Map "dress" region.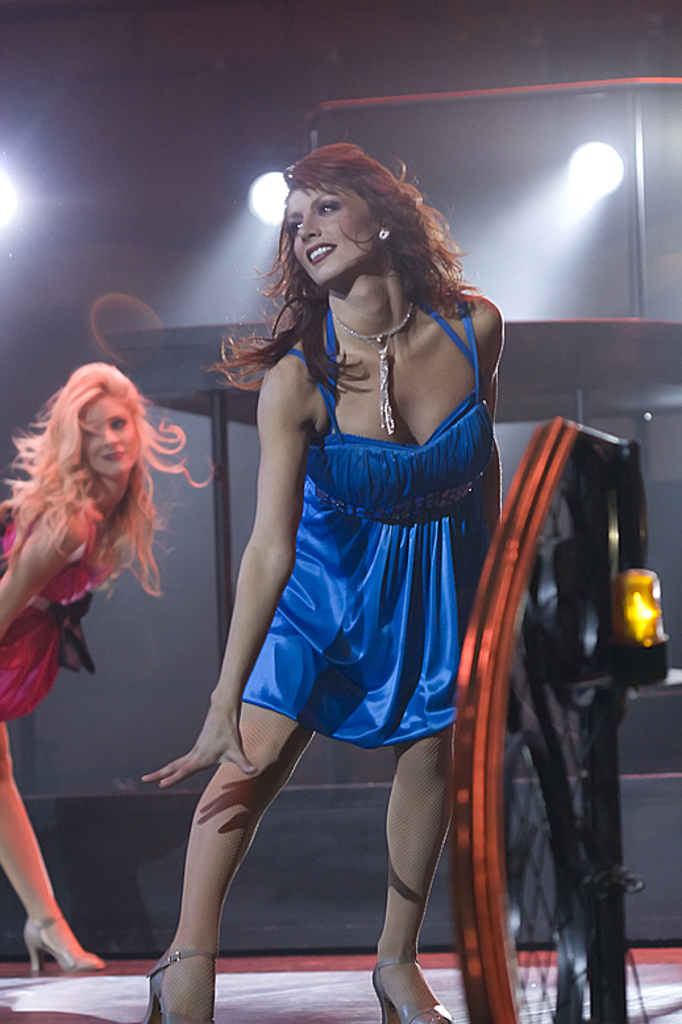
Mapped to (192,295,492,779).
